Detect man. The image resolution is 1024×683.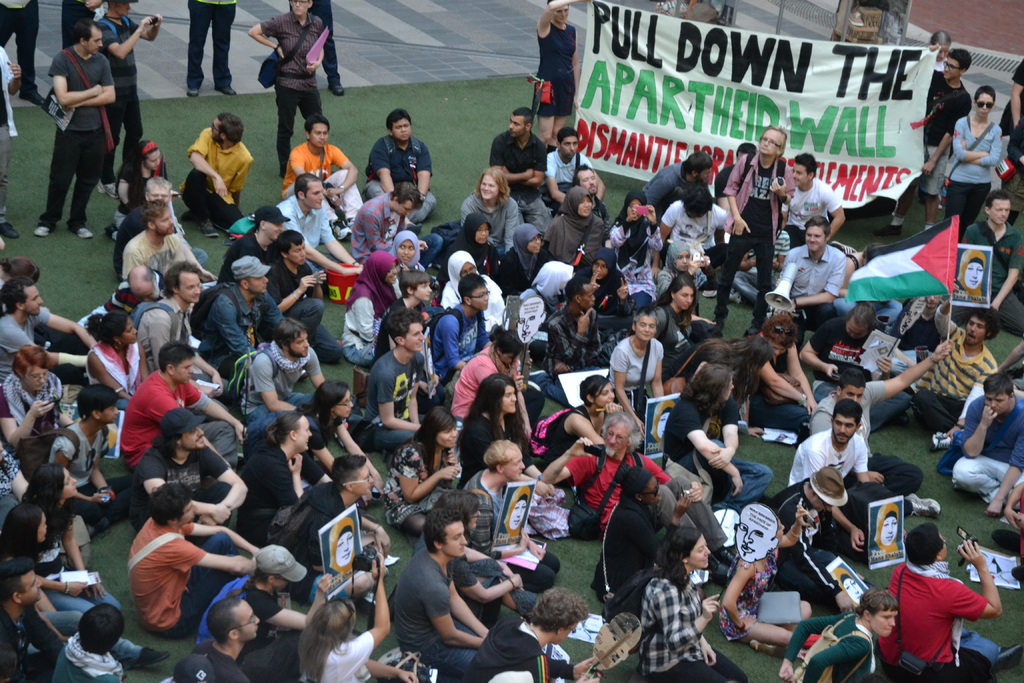
(x1=0, y1=561, x2=64, y2=682).
